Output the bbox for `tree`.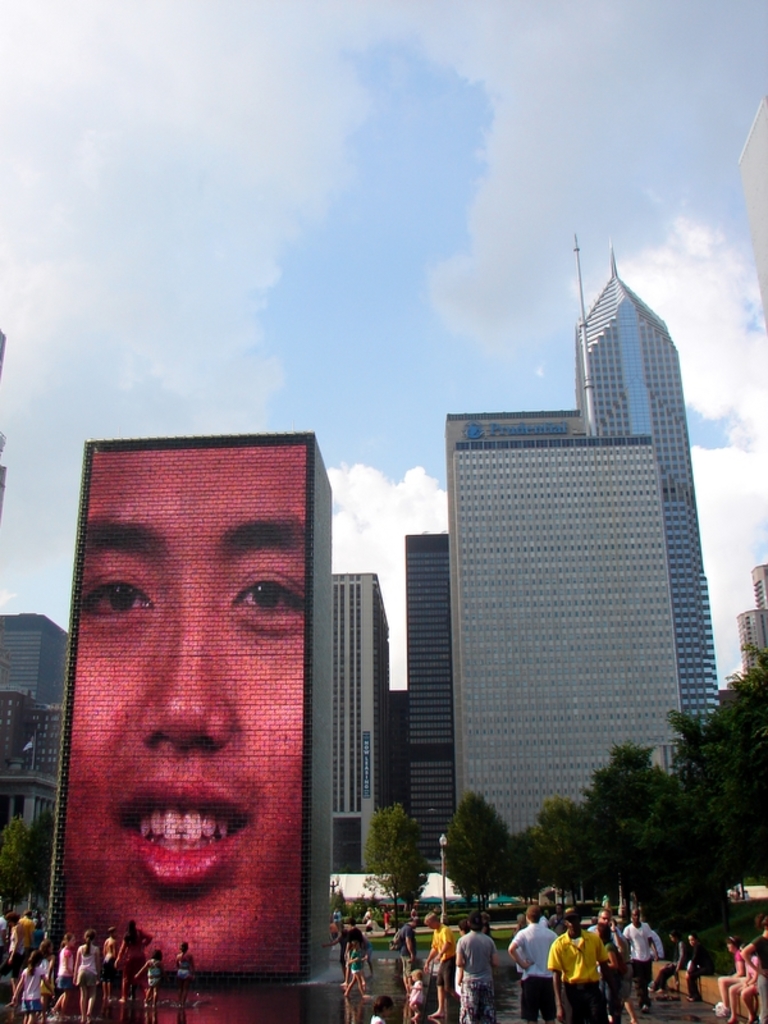
BBox(586, 735, 678, 923).
